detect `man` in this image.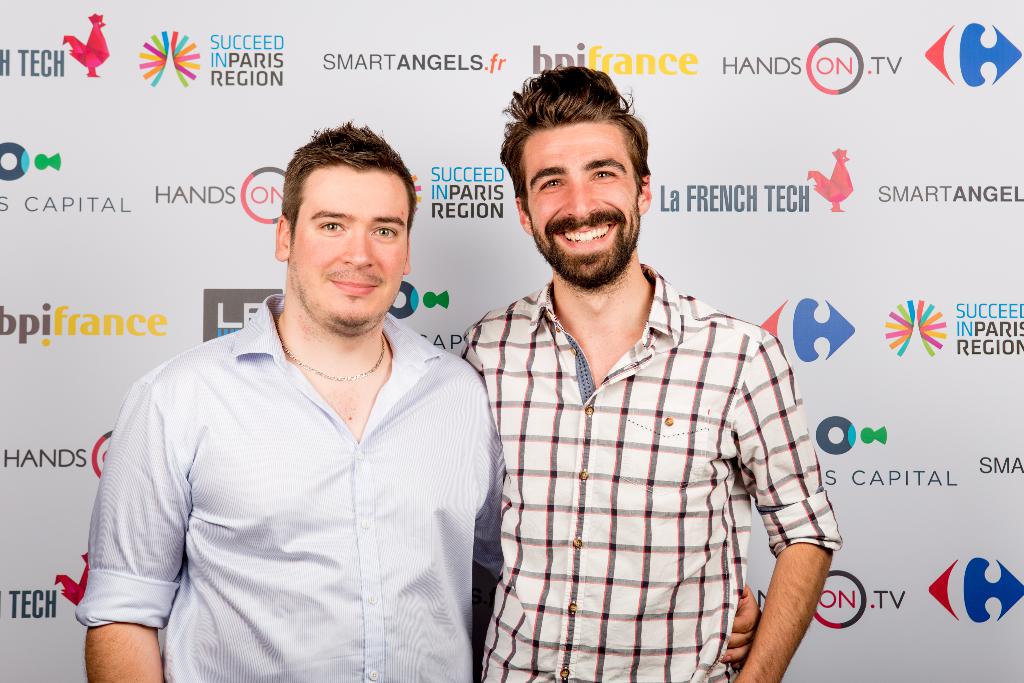
Detection: bbox=(468, 58, 842, 682).
